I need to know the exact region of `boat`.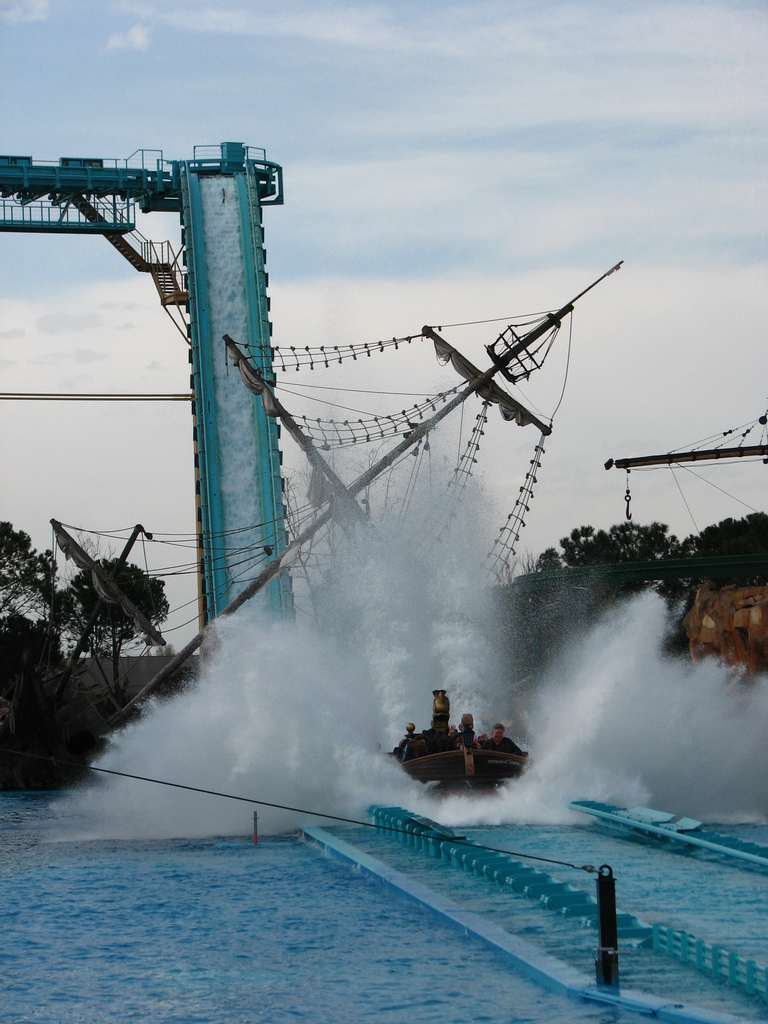
Region: {"x1": 386, "y1": 690, "x2": 546, "y2": 788}.
